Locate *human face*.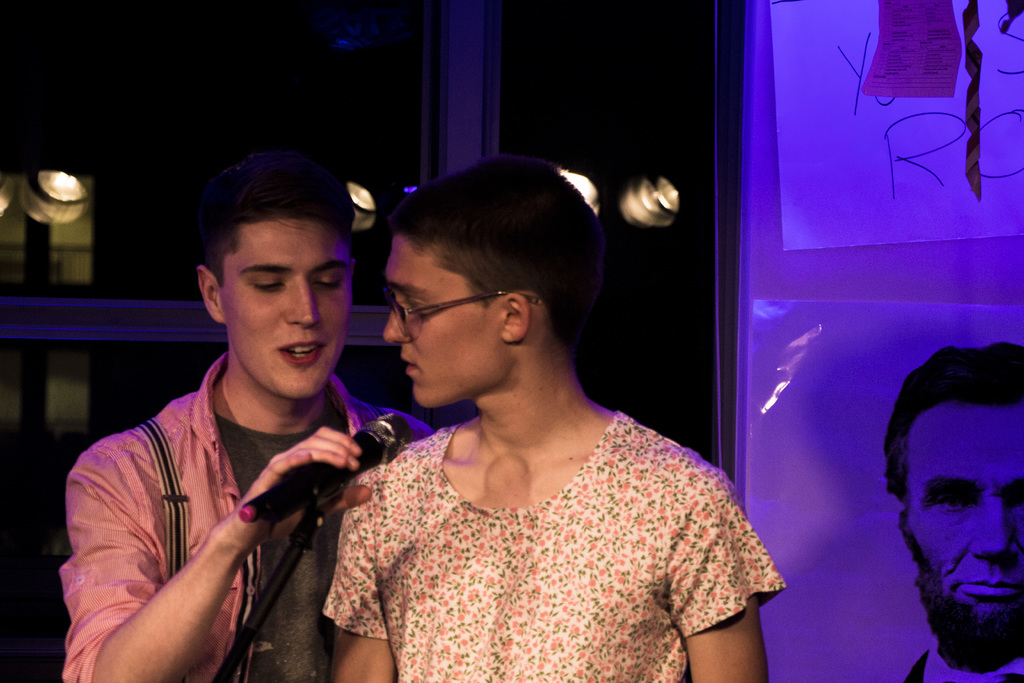
Bounding box: bbox(906, 396, 1023, 635).
